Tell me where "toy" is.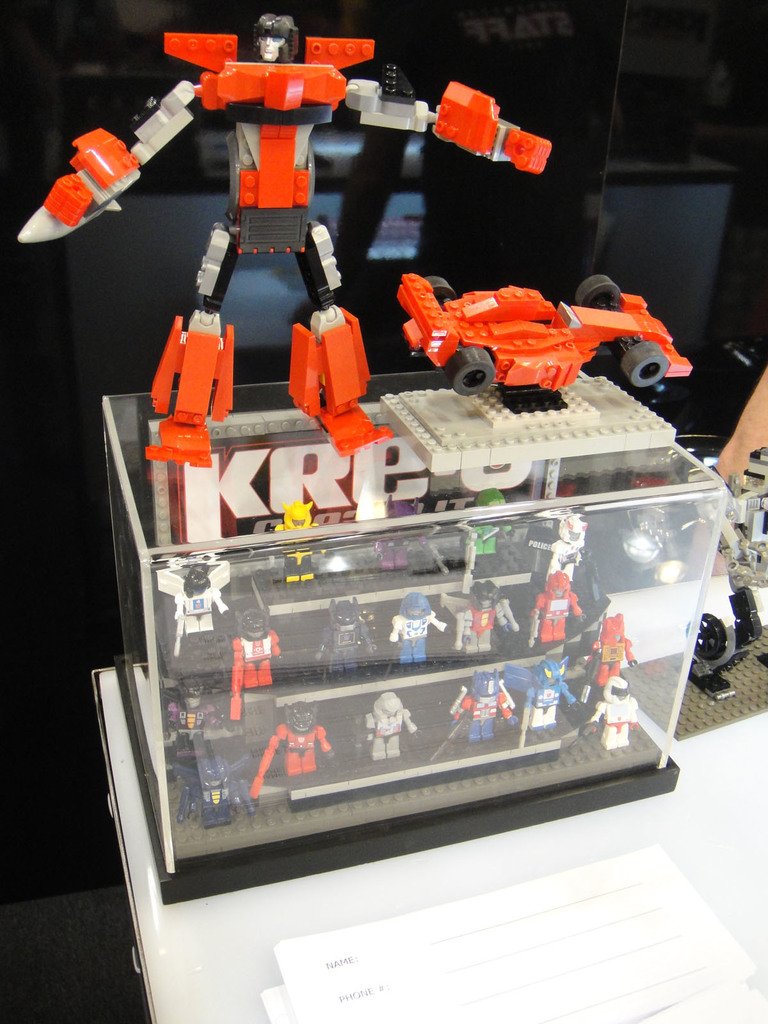
"toy" is at 437/664/521/755.
